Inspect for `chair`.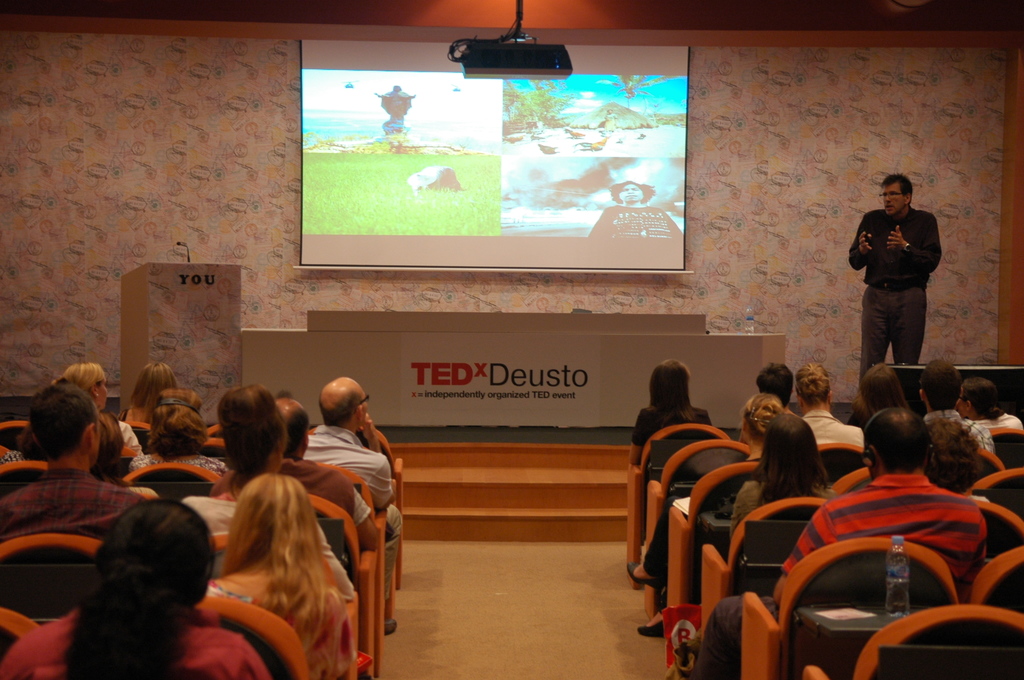
Inspection: Rect(992, 426, 1023, 464).
